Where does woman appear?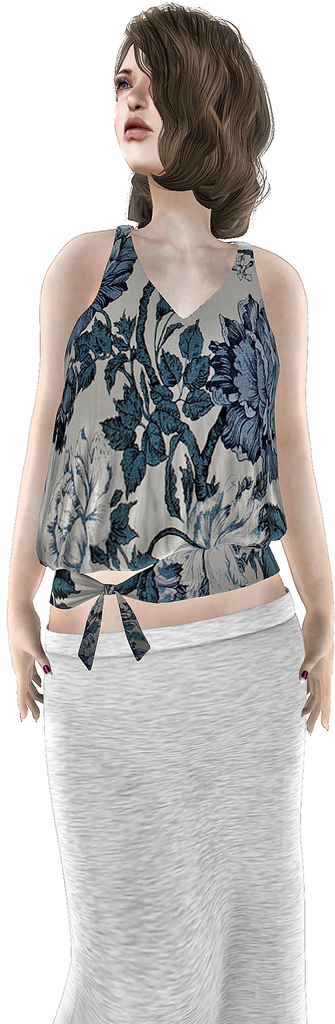
Appears at rect(3, 7, 334, 1023).
